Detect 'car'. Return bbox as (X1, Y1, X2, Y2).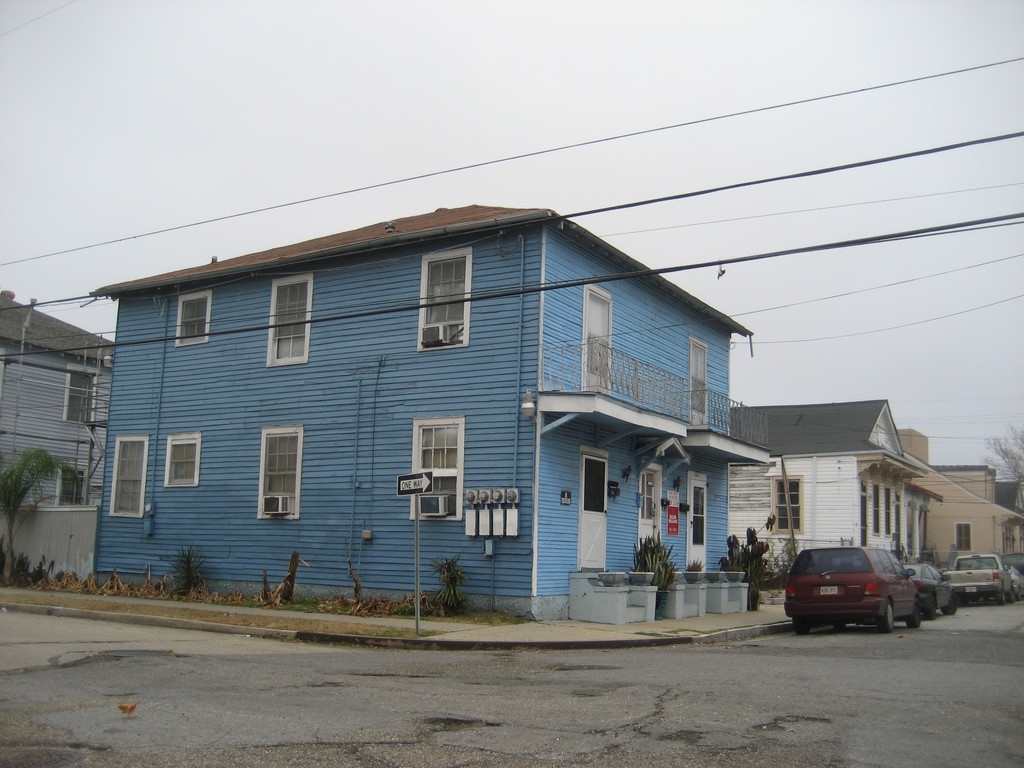
(905, 564, 956, 609).
